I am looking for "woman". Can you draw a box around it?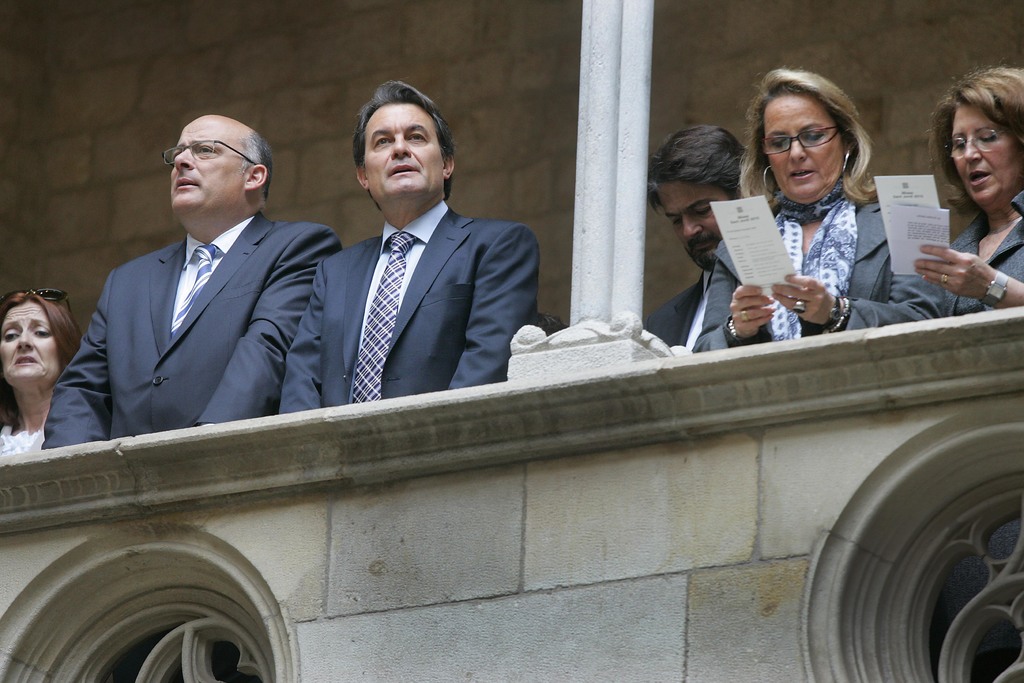
Sure, the bounding box is detection(0, 284, 84, 452).
